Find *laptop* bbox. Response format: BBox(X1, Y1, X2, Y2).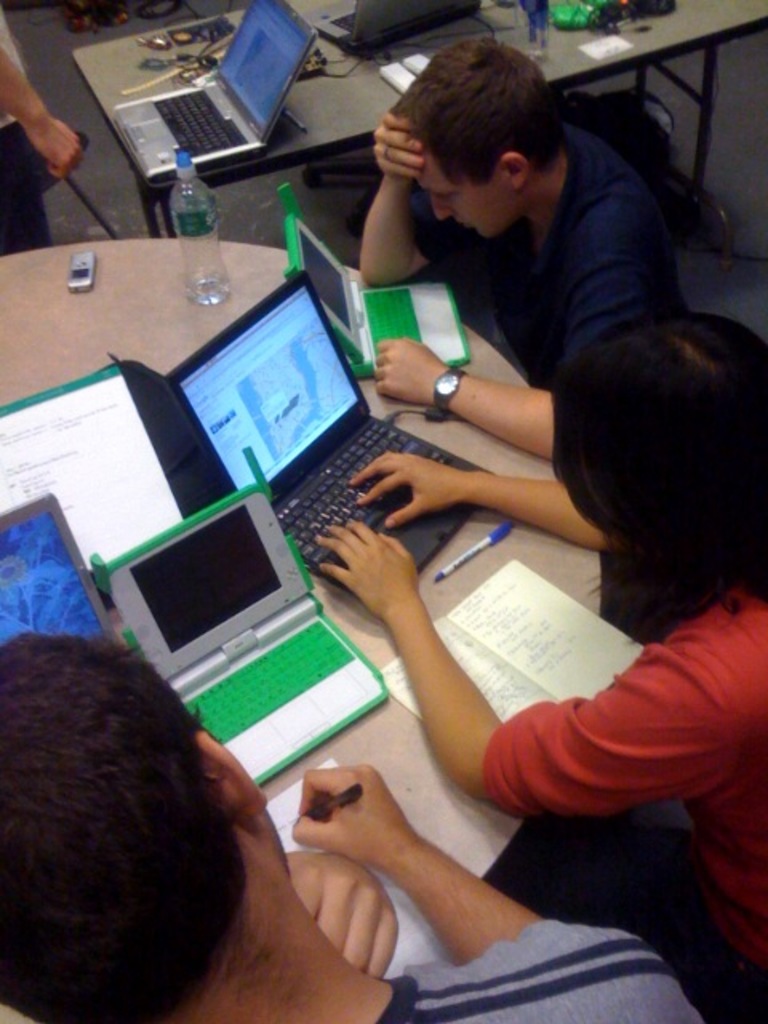
BBox(0, 490, 122, 656).
